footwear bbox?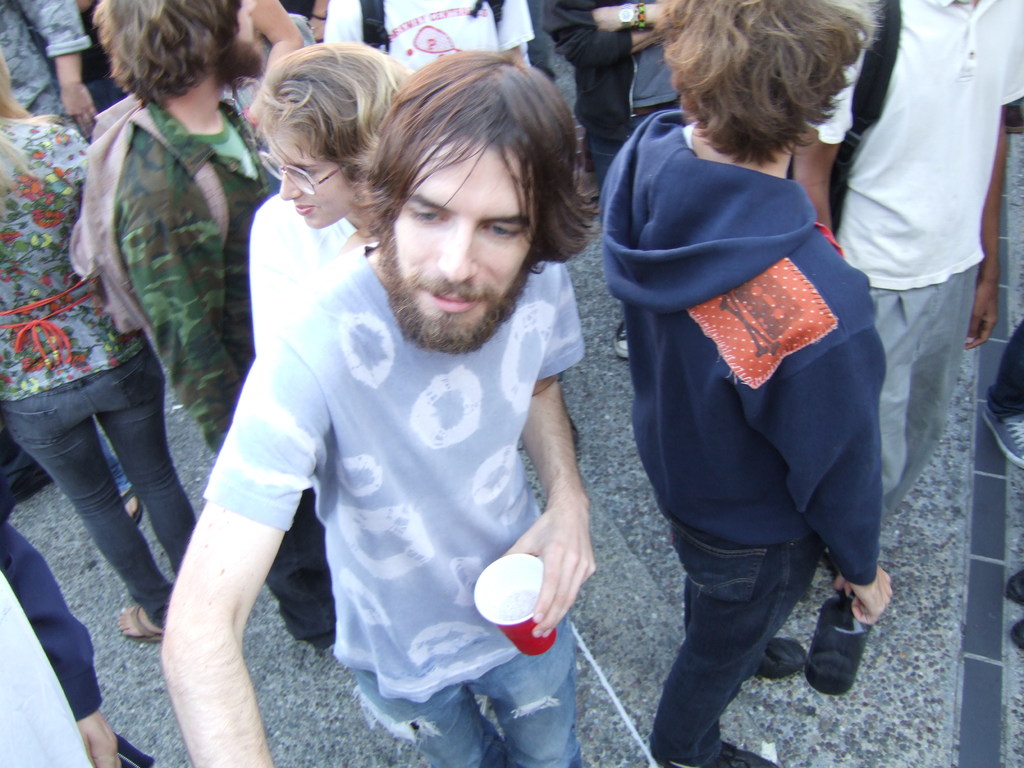
(612, 321, 631, 358)
